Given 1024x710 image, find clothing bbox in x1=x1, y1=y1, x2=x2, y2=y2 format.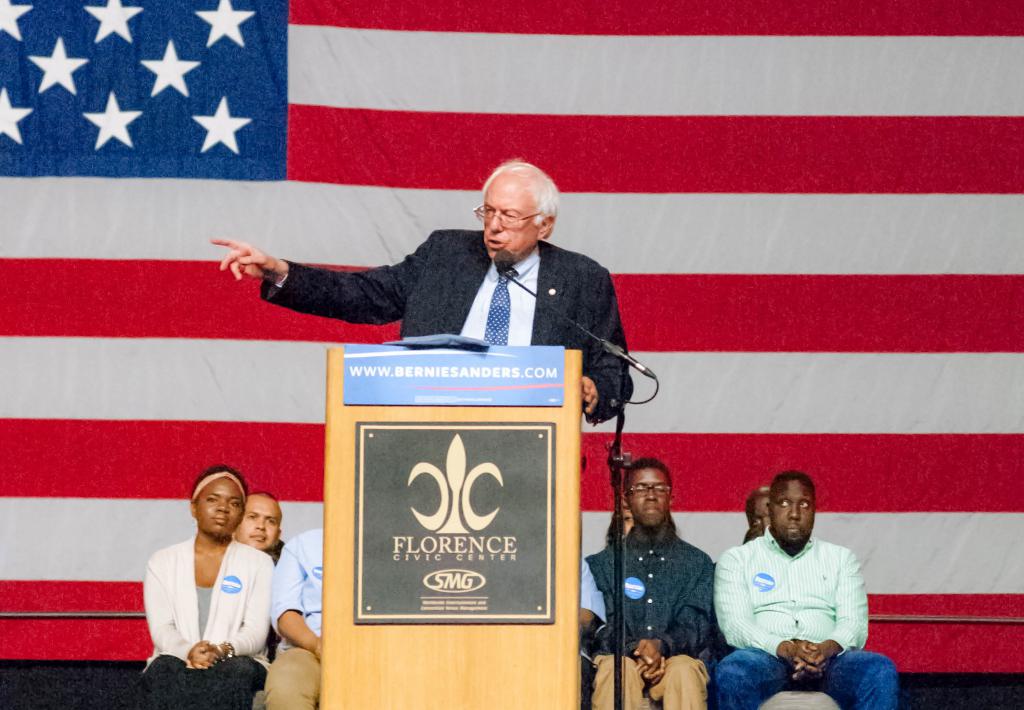
x1=589, y1=523, x2=712, y2=709.
